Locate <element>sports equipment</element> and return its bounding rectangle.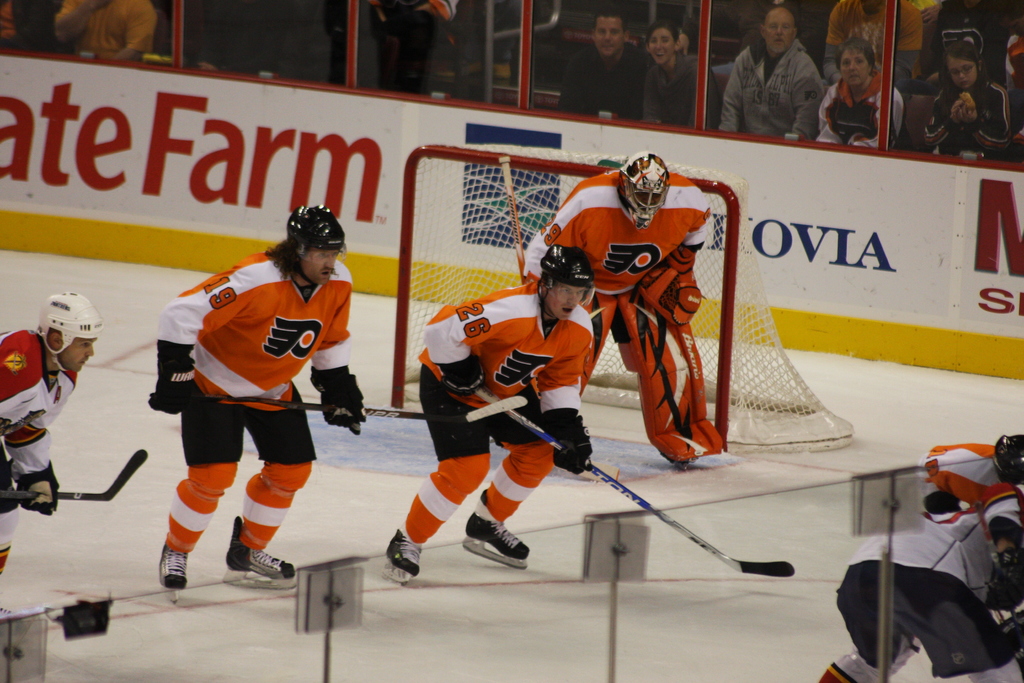
pyautogui.locateOnScreen(465, 490, 529, 568).
